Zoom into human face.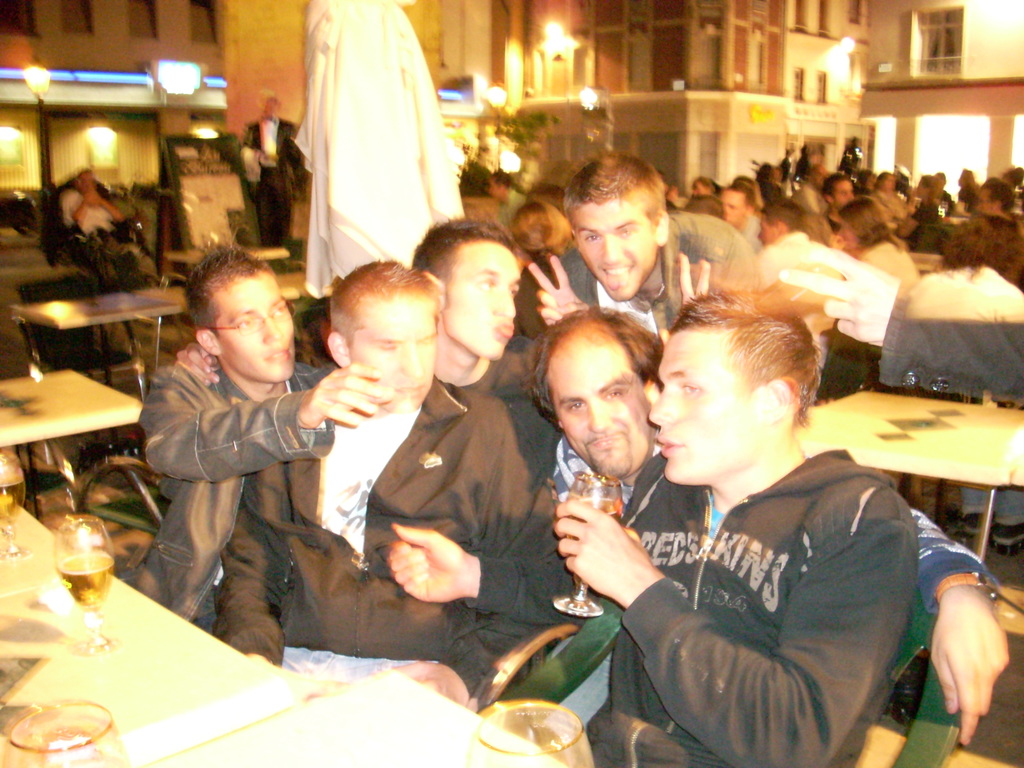
Zoom target: pyautogui.locateOnScreen(441, 245, 519, 354).
